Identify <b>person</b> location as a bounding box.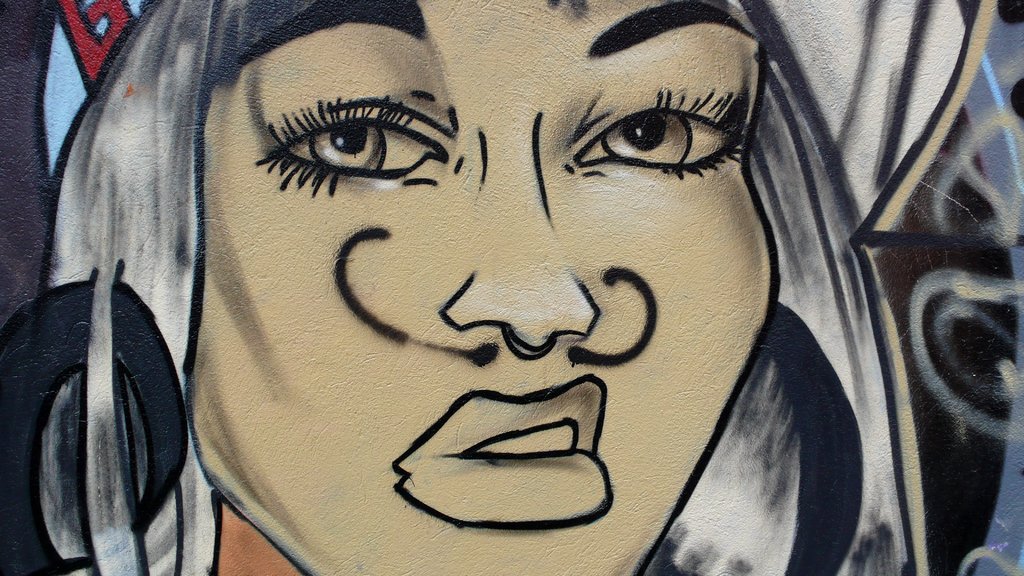
pyautogui.locateOnScreen(0, 0, 1023, 575).
